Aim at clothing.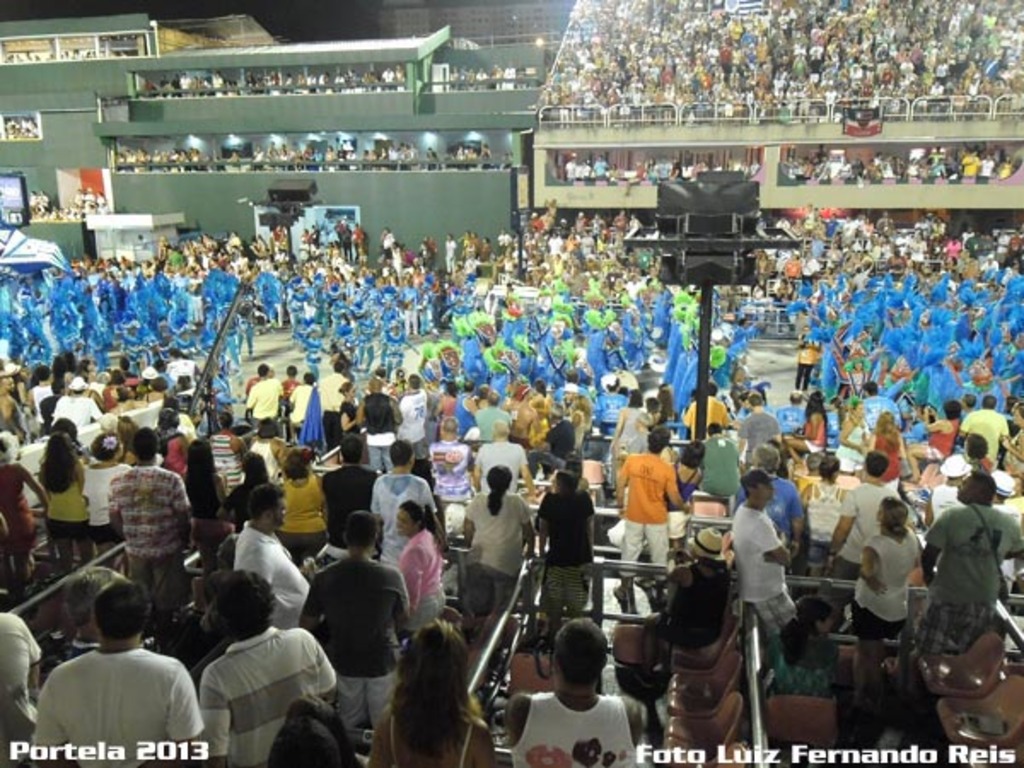
Aimed at crop(239, 532, 317, 621).
